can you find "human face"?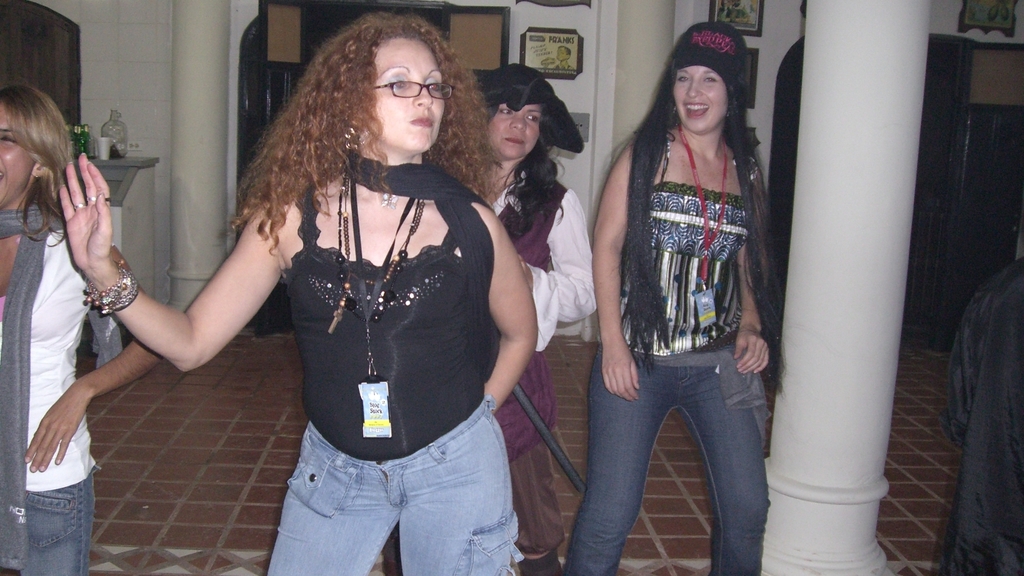
Yes, bounding box: {"x1": 366, "y1": 40, "x2": 449, "y2": 160}.
